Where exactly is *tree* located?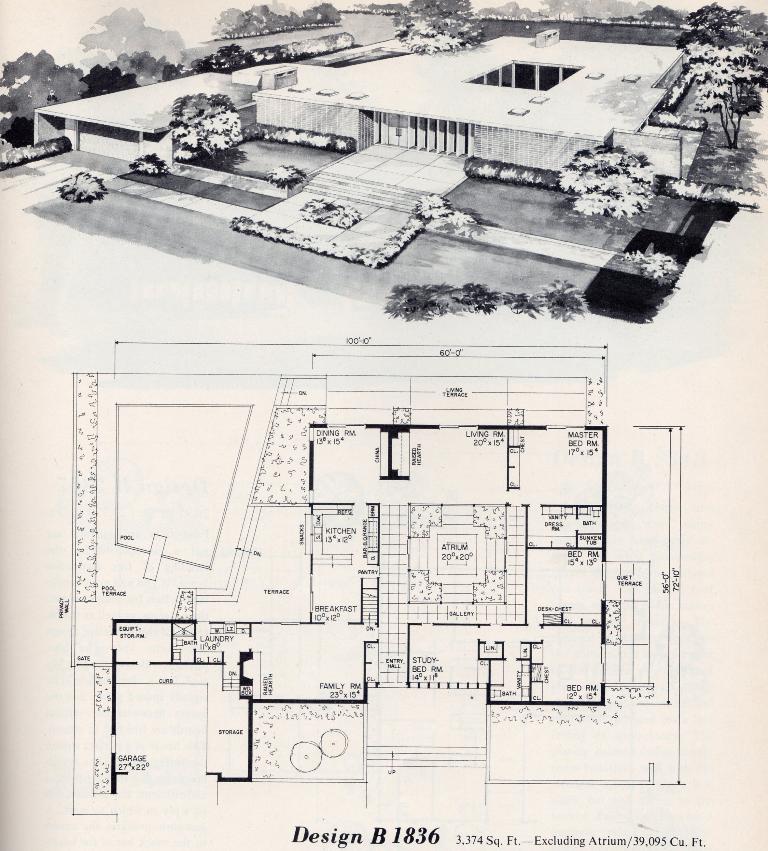
Its bounding box is {"left": 370, "top": 0, "right": 485, "bottom": 51}.
